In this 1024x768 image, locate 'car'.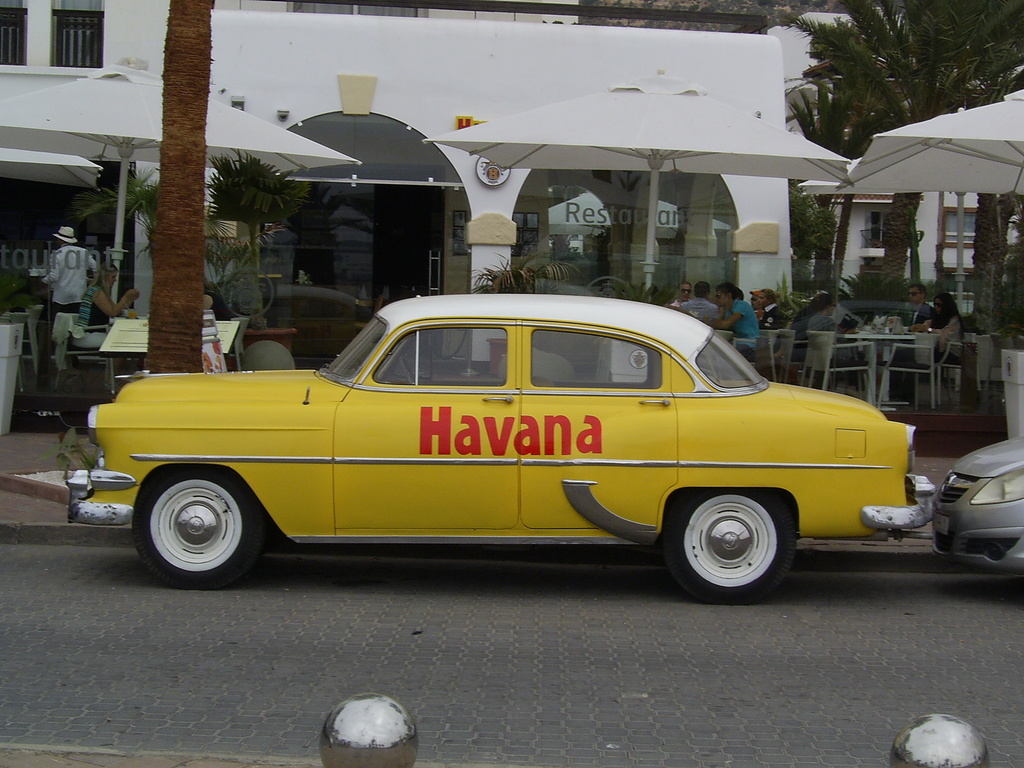
Bounding box: x1=928 y1=440 x2=1023 y2=588.
